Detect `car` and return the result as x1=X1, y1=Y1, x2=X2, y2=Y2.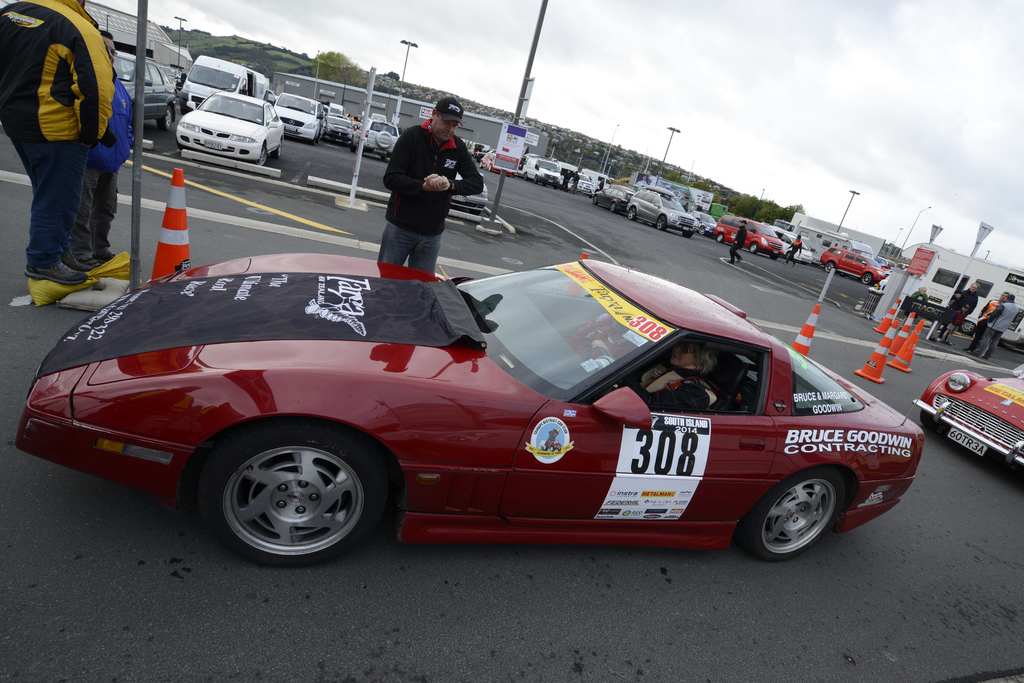
x1=899, y1=262, x2=910, y2=273.
